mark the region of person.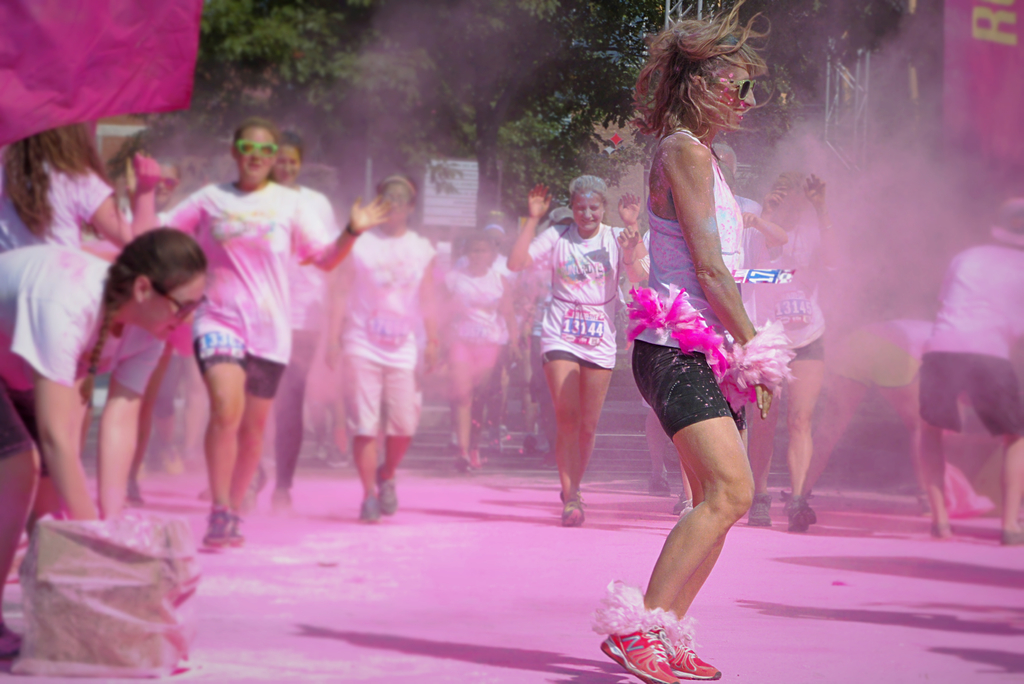
Region: {"left": 709, "top": 145, "right": 790, "bottom": 527}.
